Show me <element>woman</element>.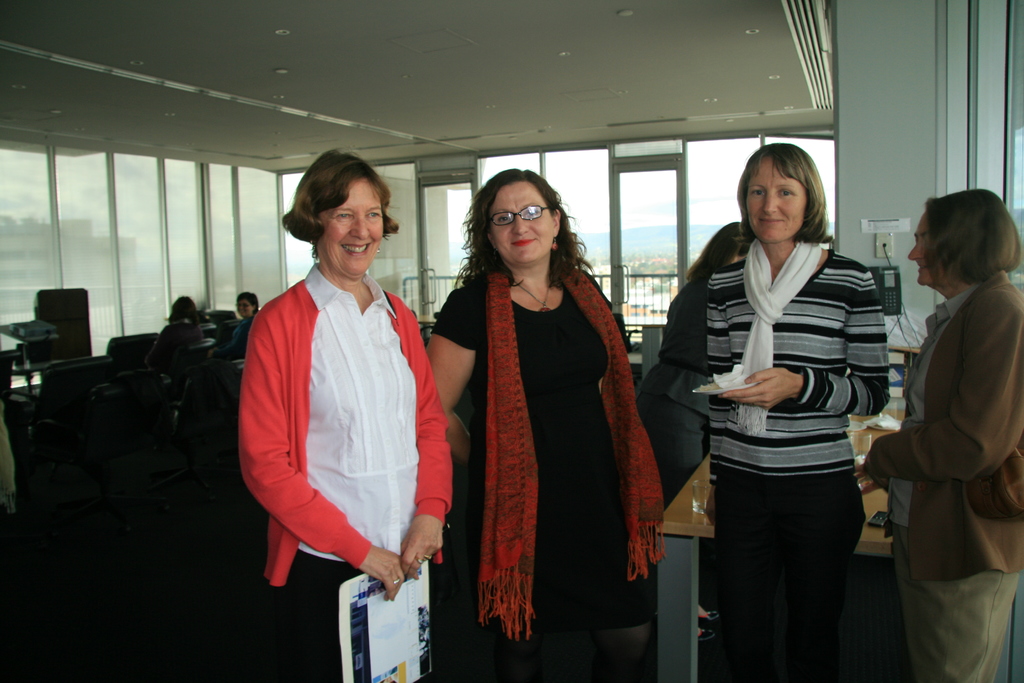
<element>woman</element> is here: locate(239, 172, 438, 632).
